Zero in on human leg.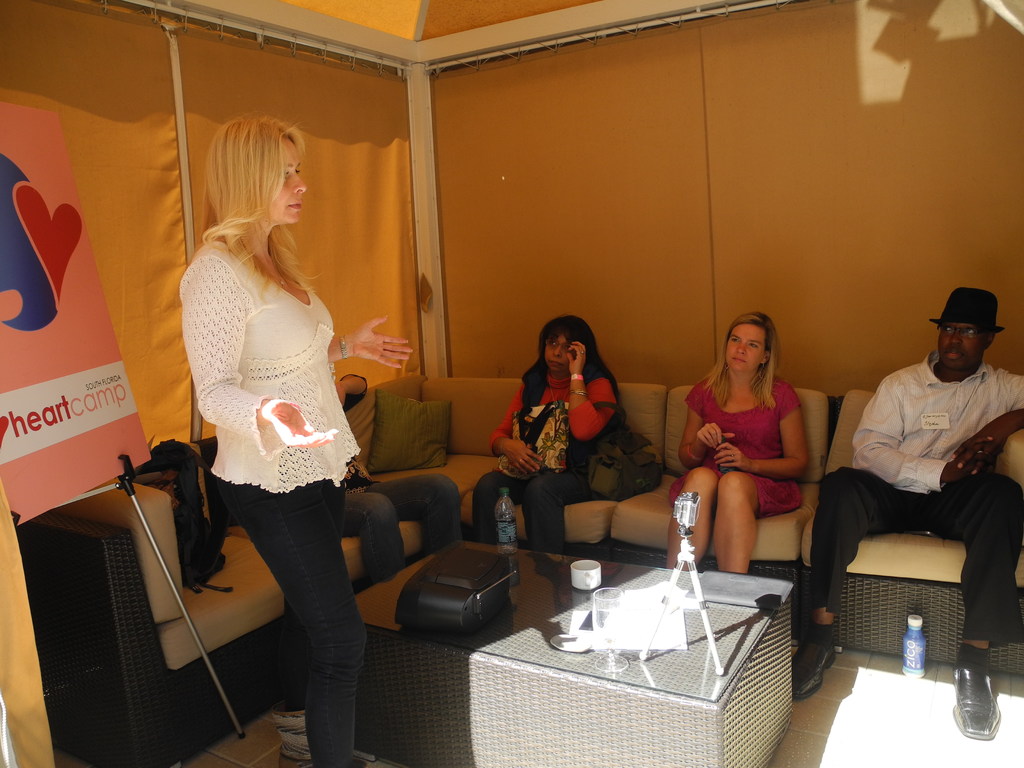
Zeroed in: [x1=367, y1=475, x2=467, y2=558].
